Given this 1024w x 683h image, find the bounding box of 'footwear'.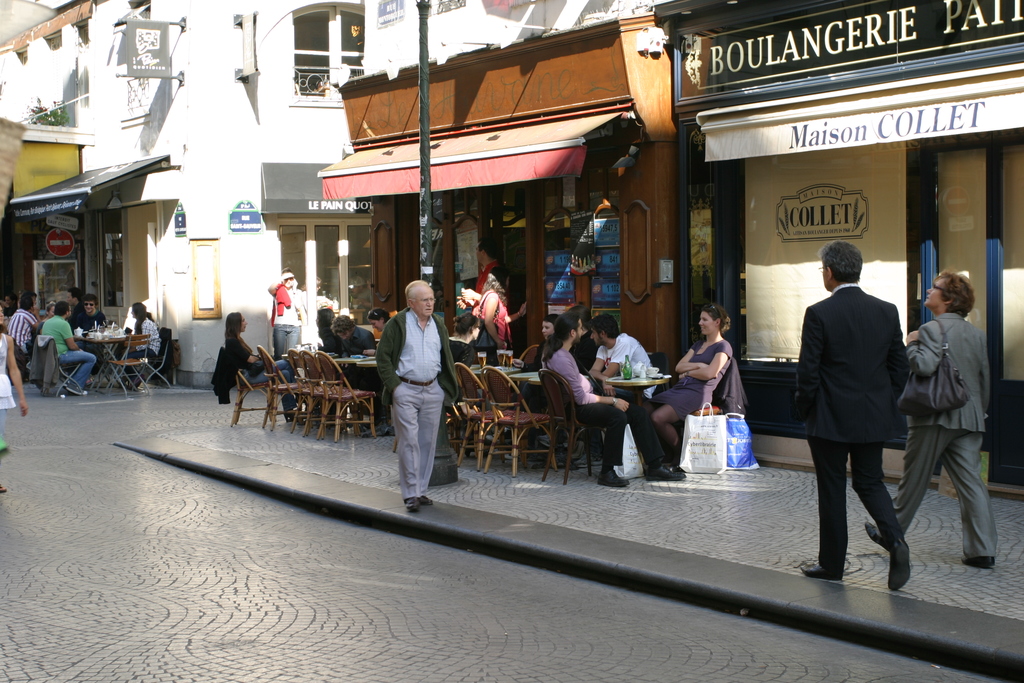
box(886, 536, 911, 593).
